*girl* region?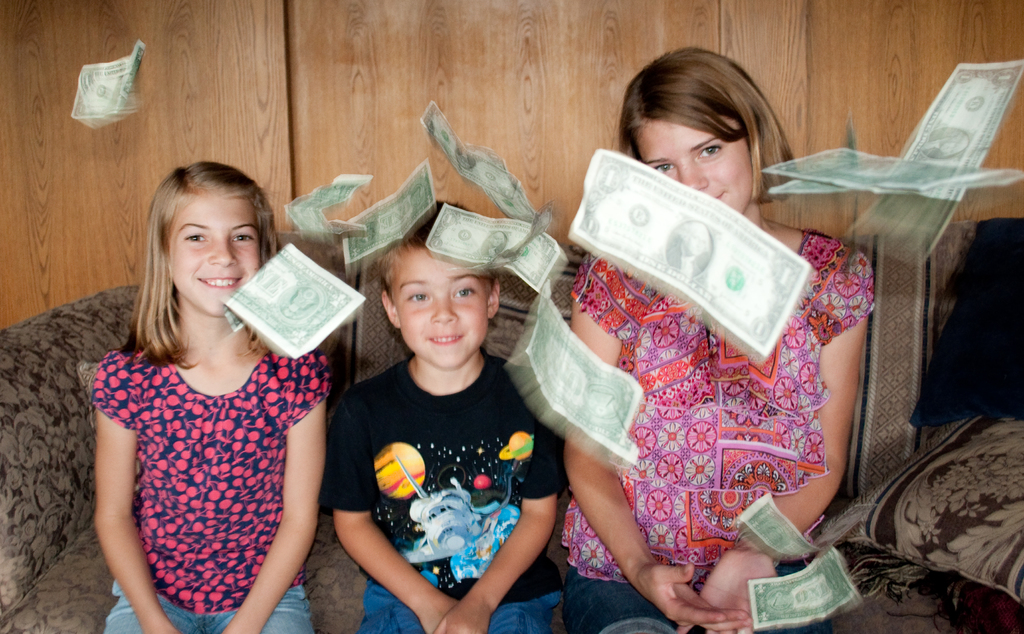
566 47 871 633
